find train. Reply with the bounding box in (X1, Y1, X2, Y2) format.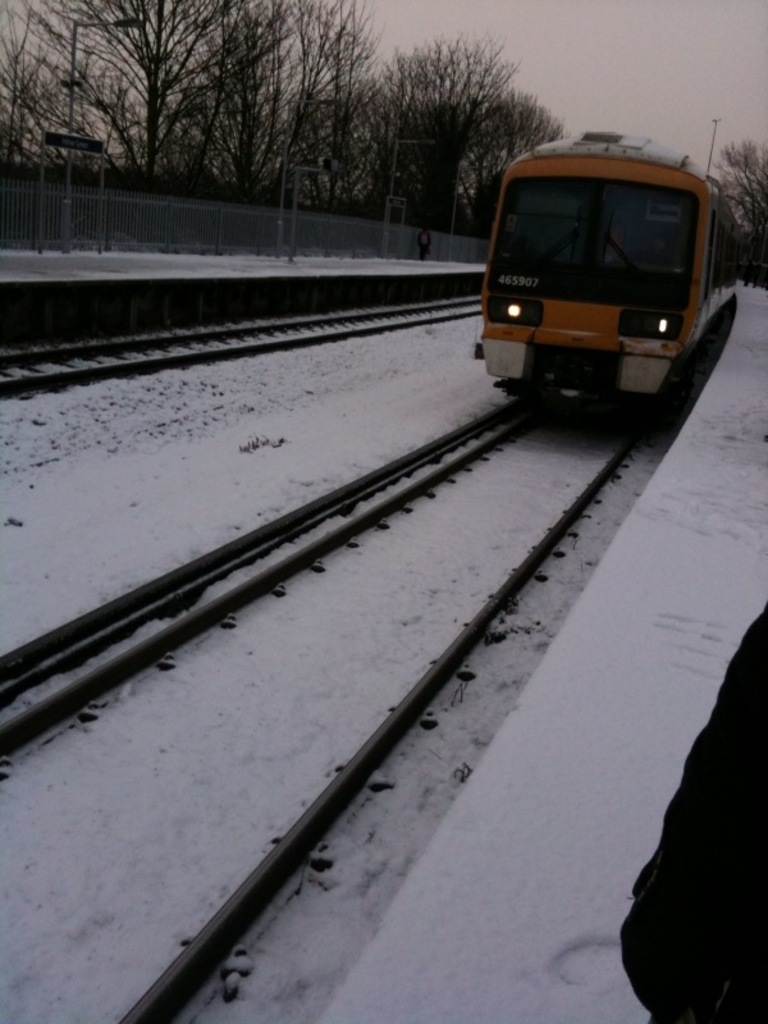
(480, 136, 750, 433).
